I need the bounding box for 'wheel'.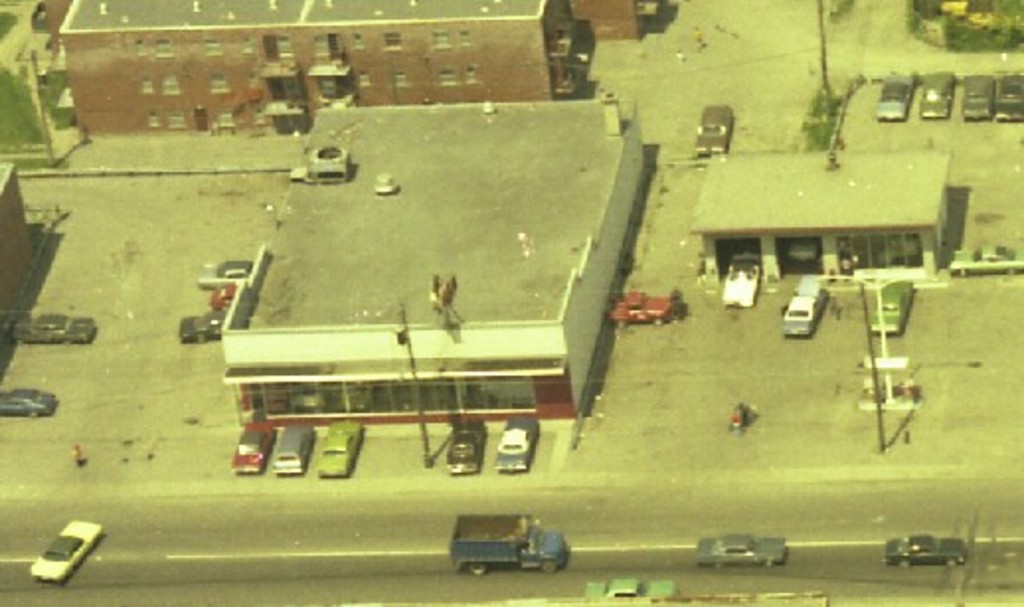
Here it is: locate(470, 564, 484, 571).
